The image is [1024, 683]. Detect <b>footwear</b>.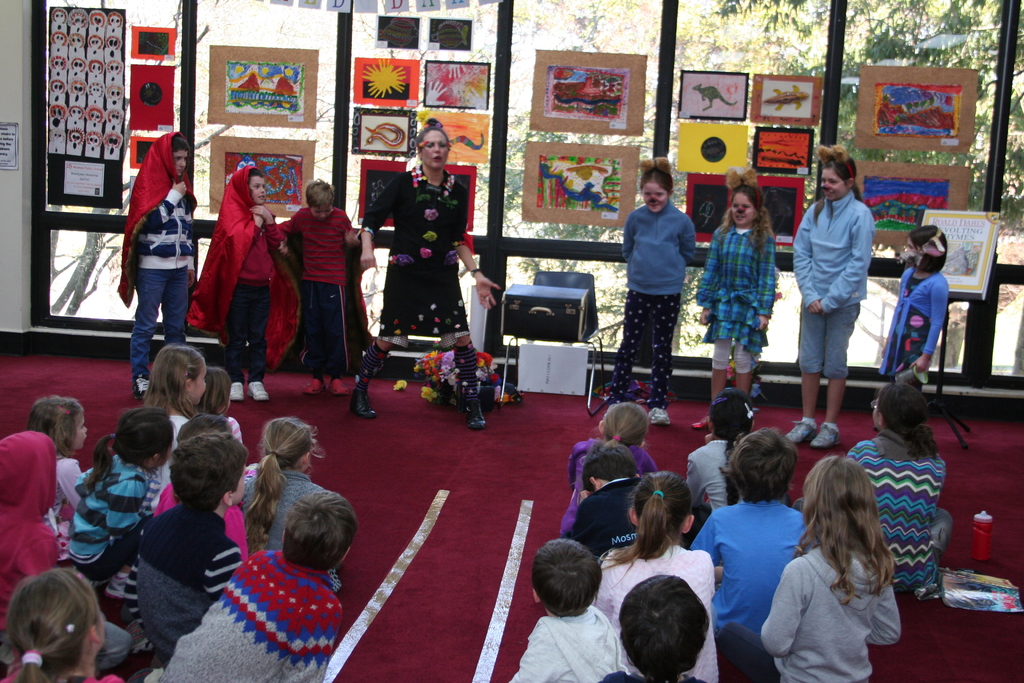
Detection: 783 416 816 446.
